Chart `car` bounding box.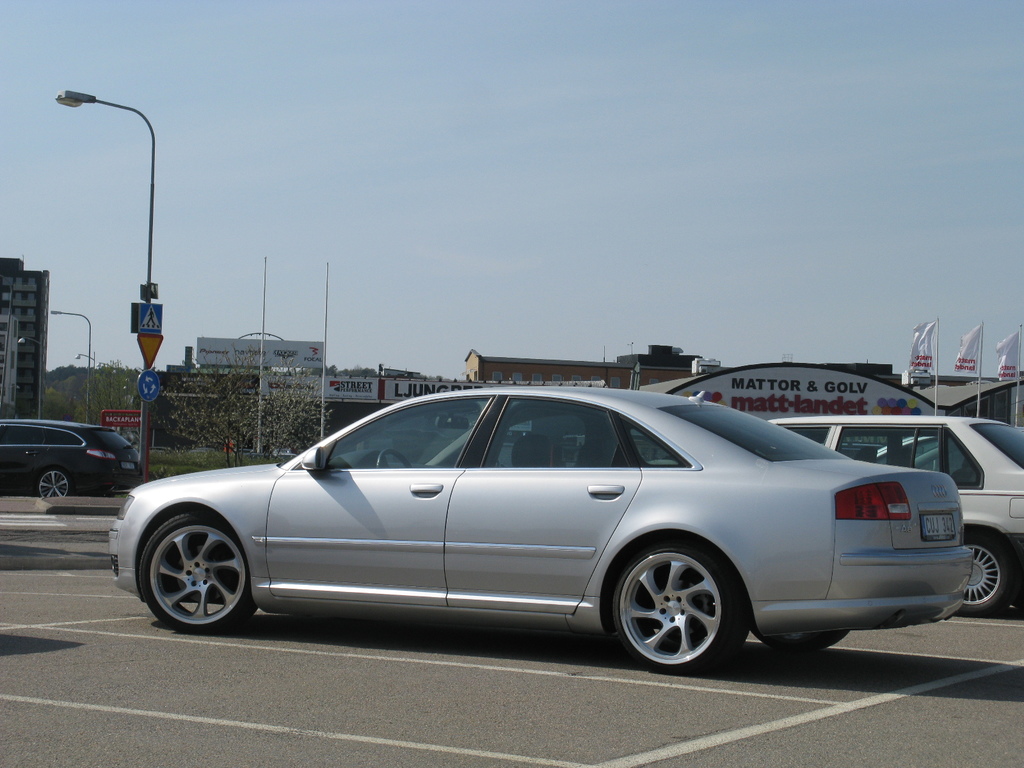
Charted: Rect(769, 417, 1023, 617).
